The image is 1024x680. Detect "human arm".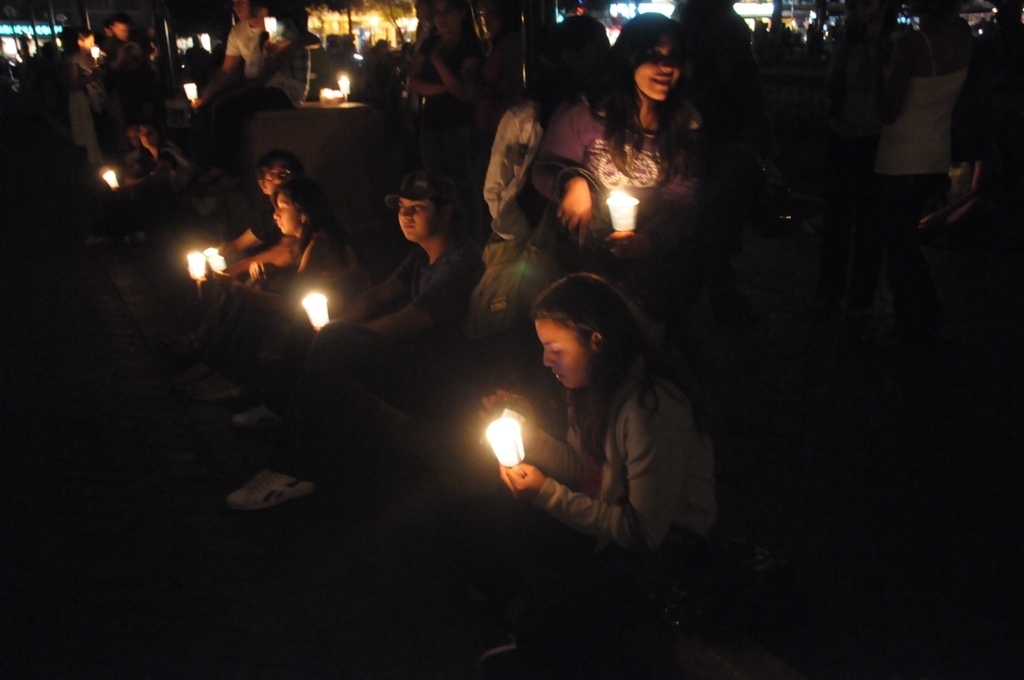
Detection: pyautogui.locateOnScreen(399, 36, 444, 100).
